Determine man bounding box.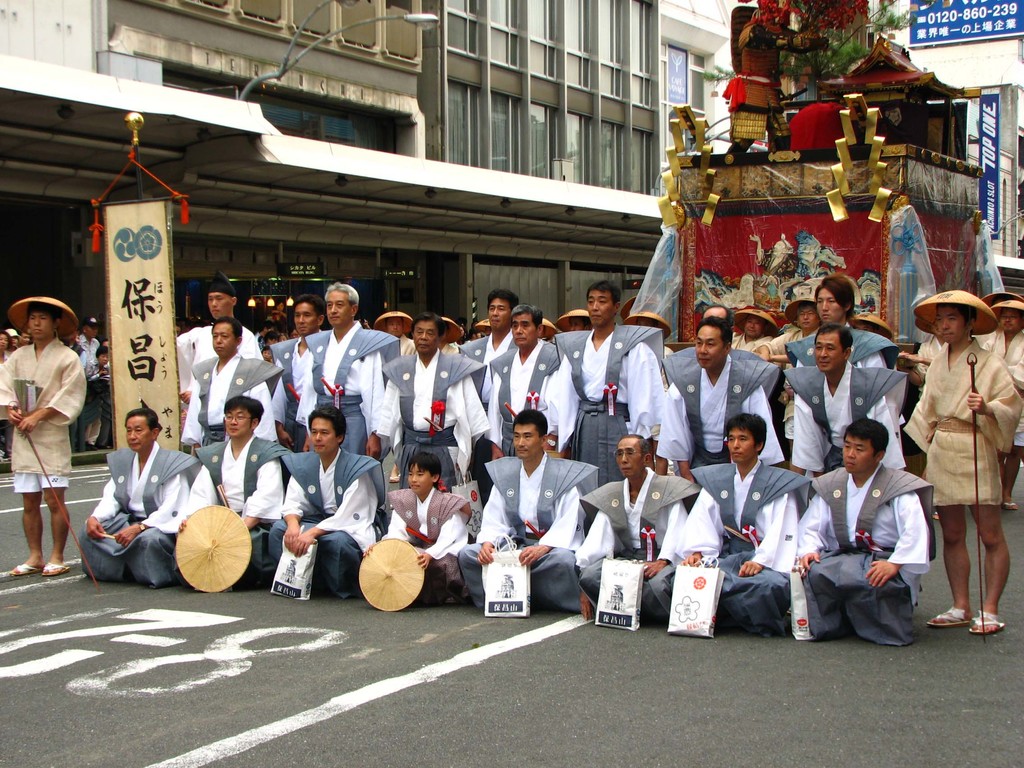
Determined: {"left": 981, "top": 294, "right": 1023, "bottom": 502}.
